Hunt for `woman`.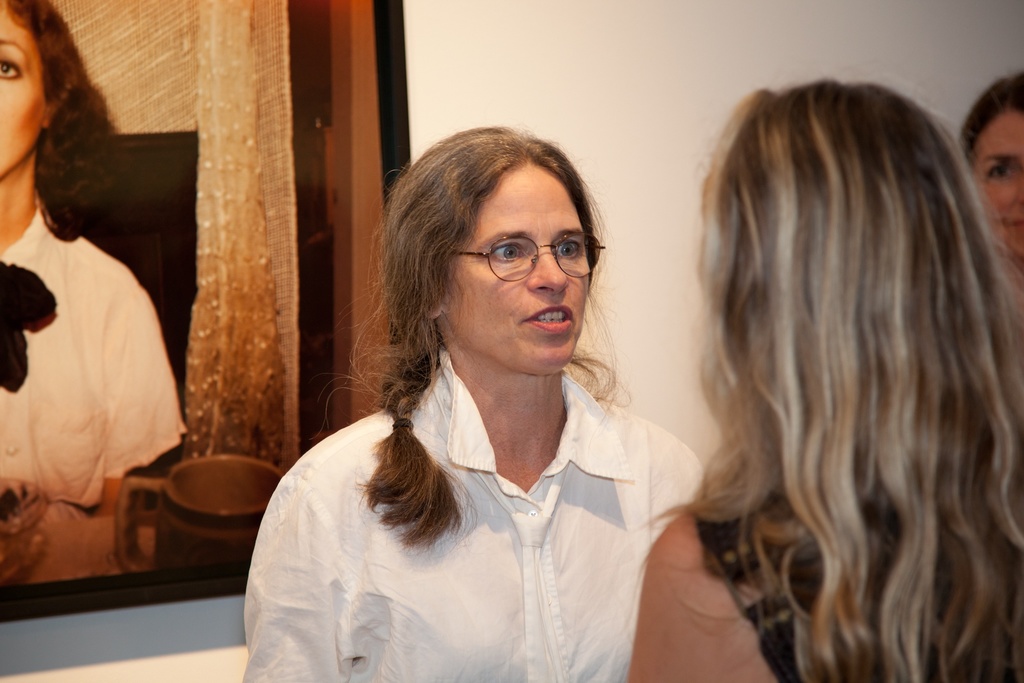
Hunted down at (x1=963, y1=76, x2=1023, y2=293).
